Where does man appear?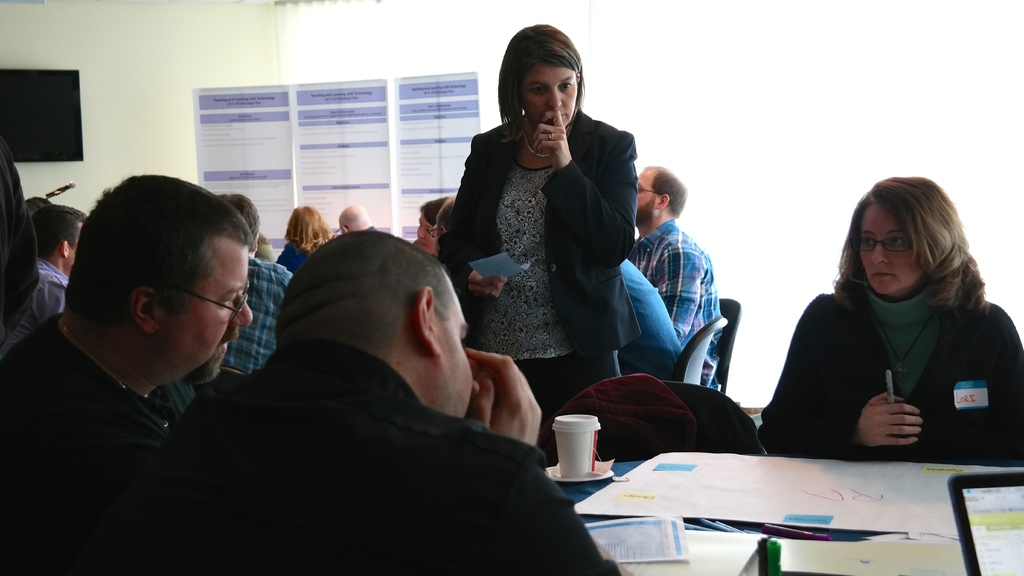
Appears at rect(4, 204, 87, 356).
